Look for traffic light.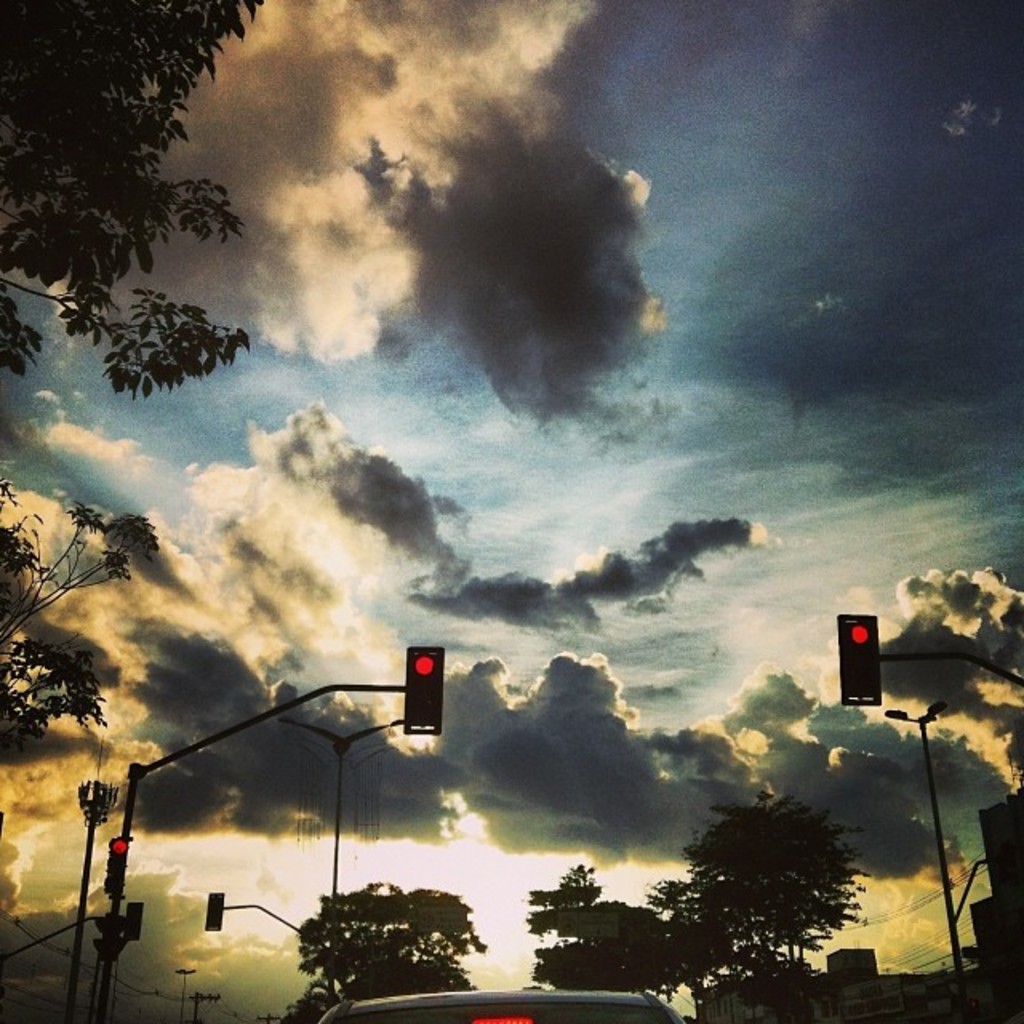
Found: box=[123, 901, 144, 939].
